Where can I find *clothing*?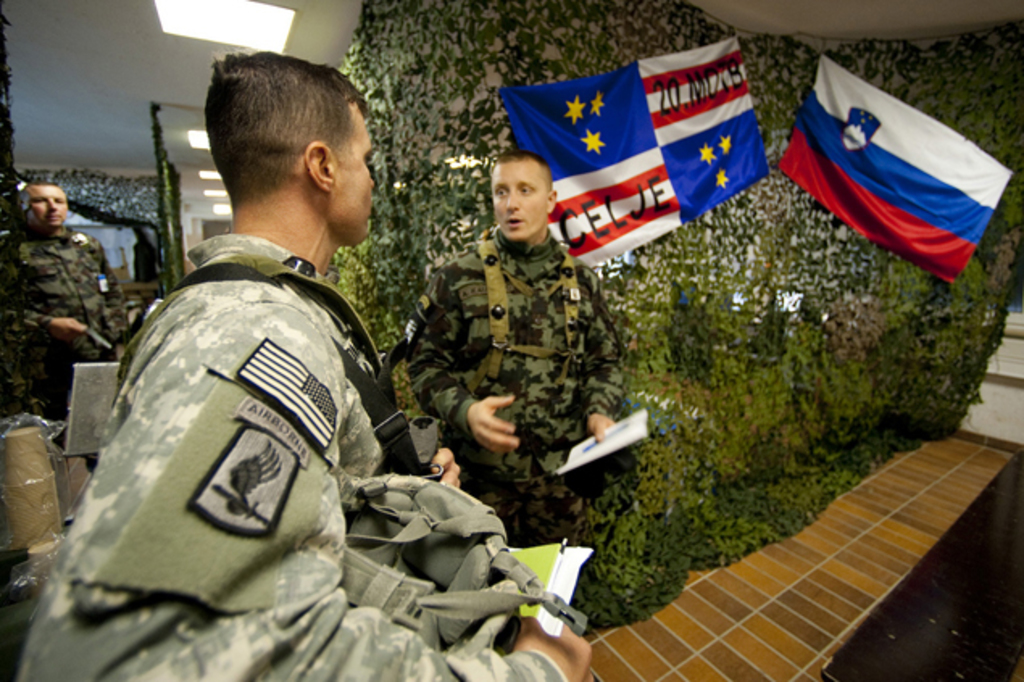
You can find it at bbox(395, 177, 650, 524).
